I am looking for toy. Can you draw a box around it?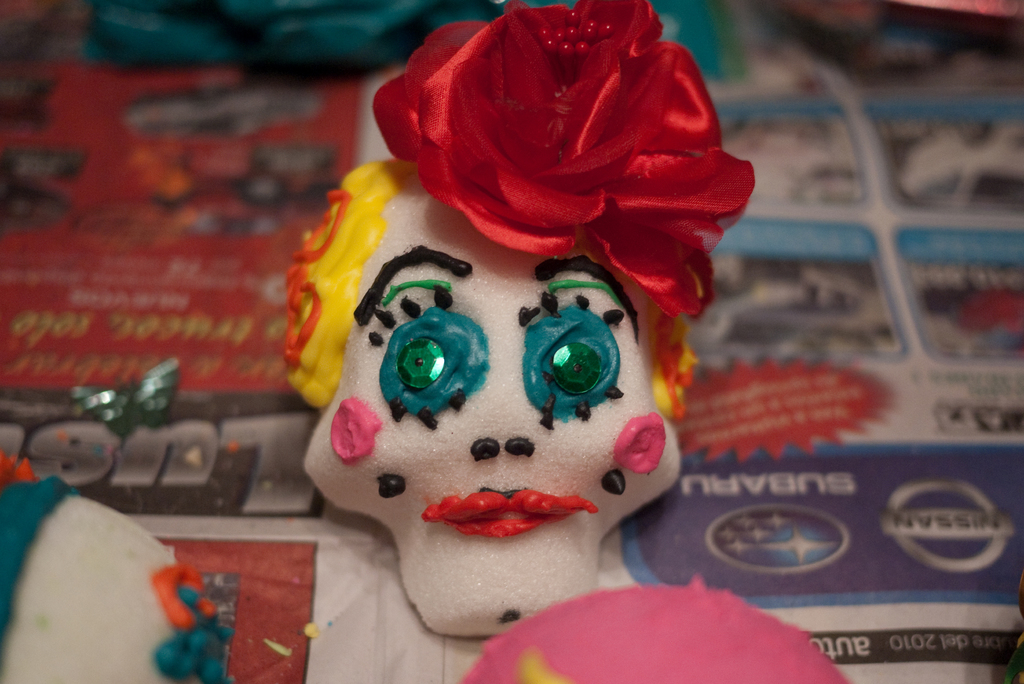
Sure, the bounding box is left=271, top=88, right=744, bottom=589.
